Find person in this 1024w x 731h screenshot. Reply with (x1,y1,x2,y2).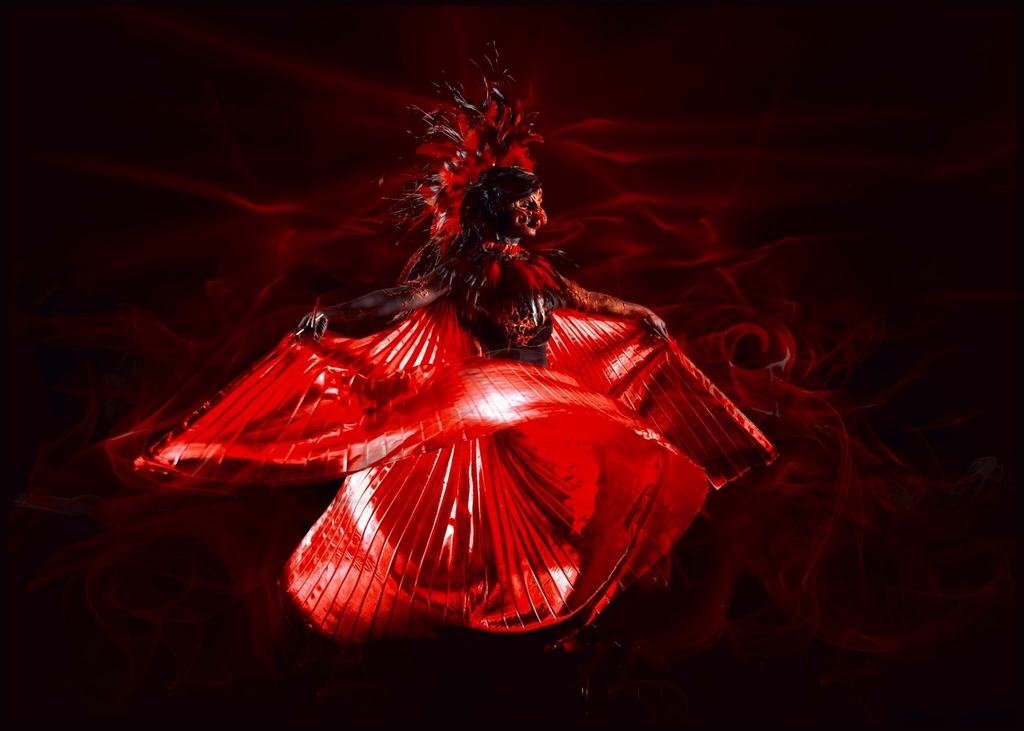
(65,49,771,686).
